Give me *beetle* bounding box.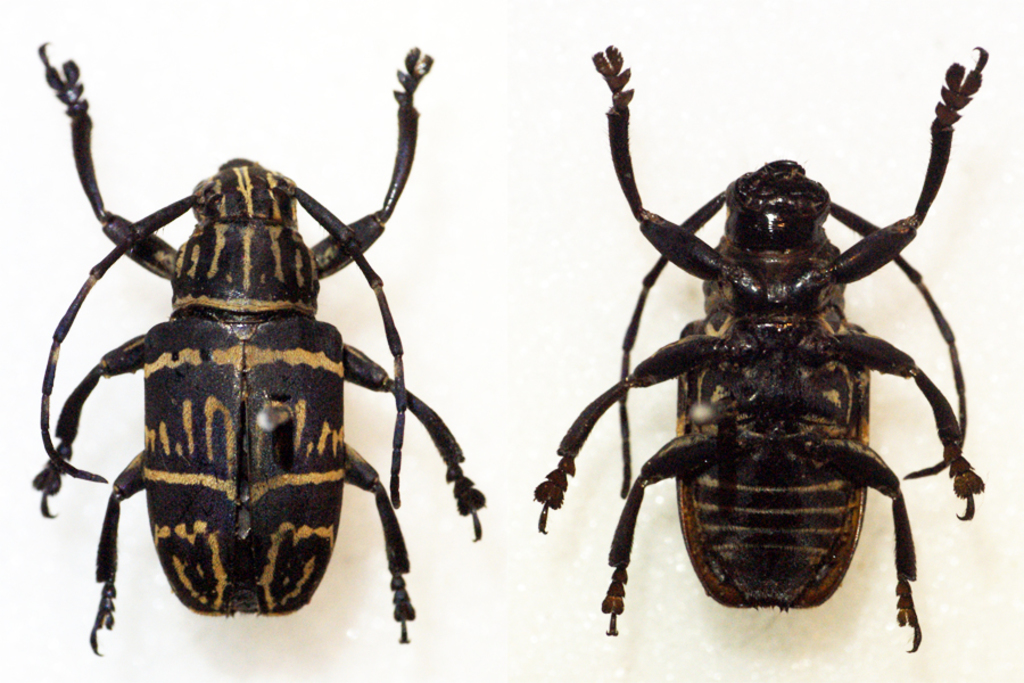
(left=530, top=48, right=976, bottom=667).
